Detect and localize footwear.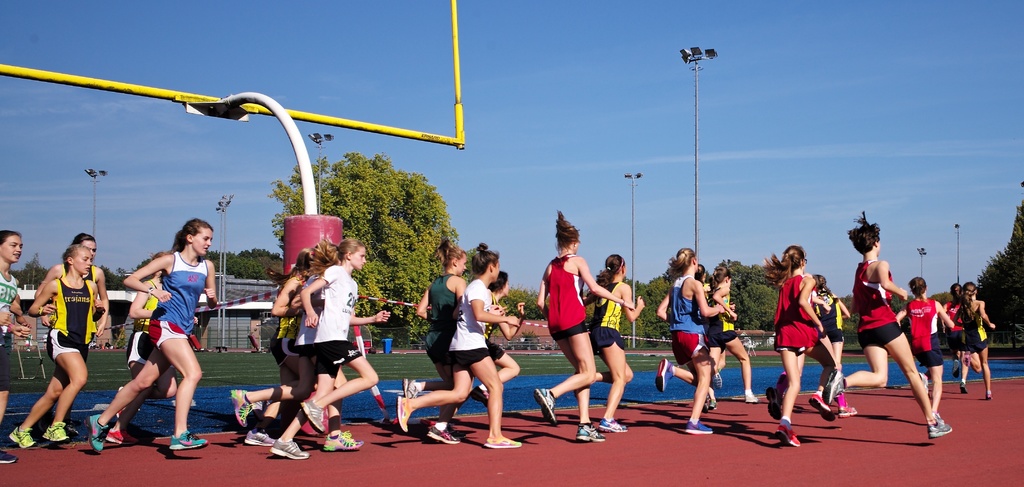
Localized at [538, 388, 559, 424].
